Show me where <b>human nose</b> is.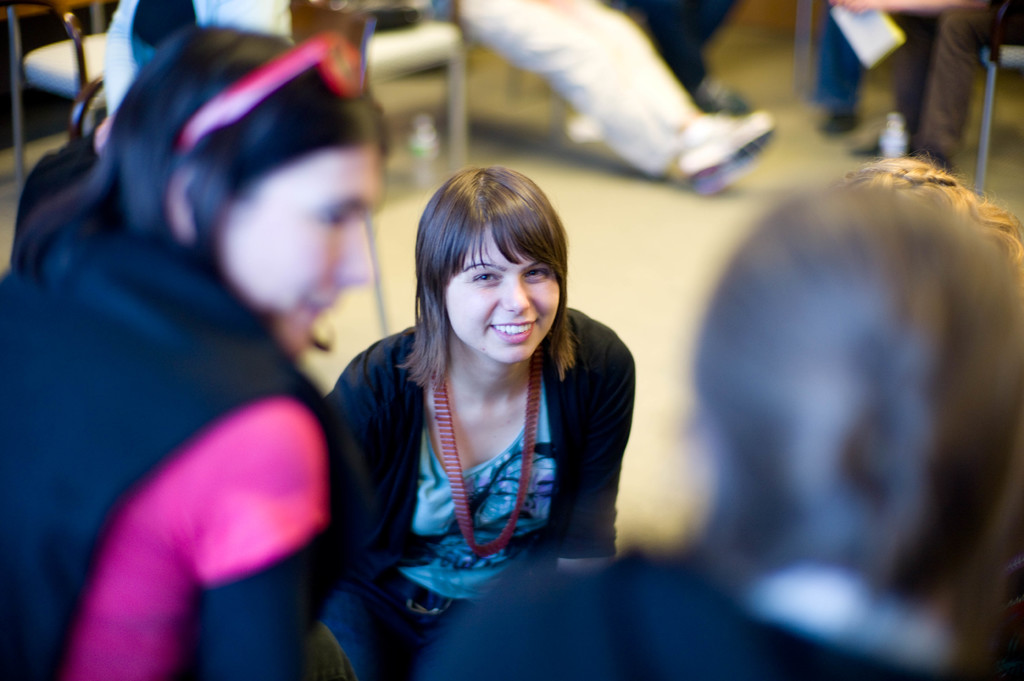
<b>human nose</b> is at [504,277,530,313].
